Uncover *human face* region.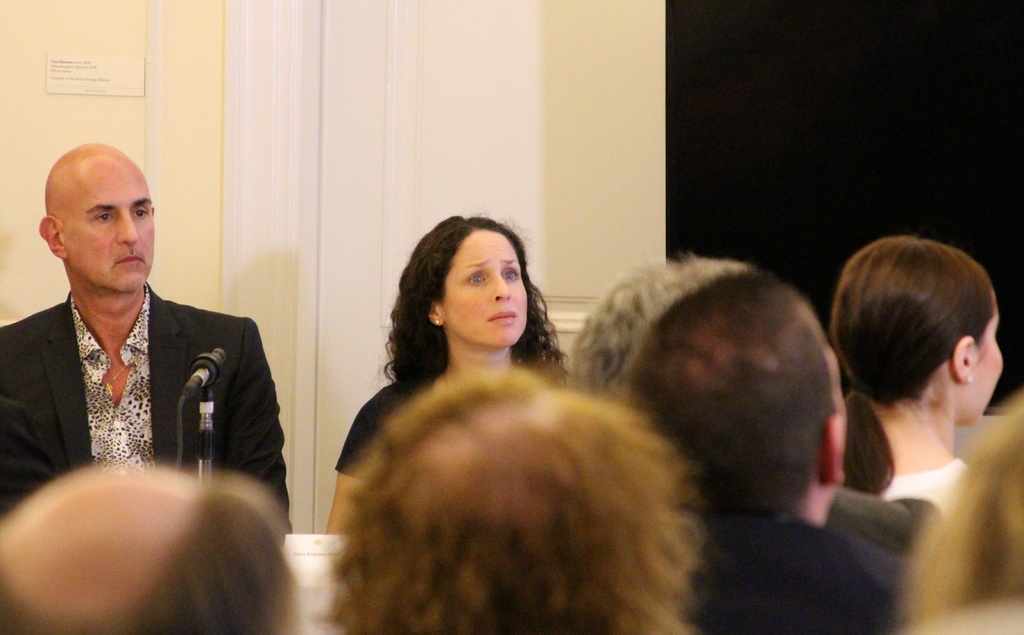
Uncovered: Rect(66, 156, 150, 294).
